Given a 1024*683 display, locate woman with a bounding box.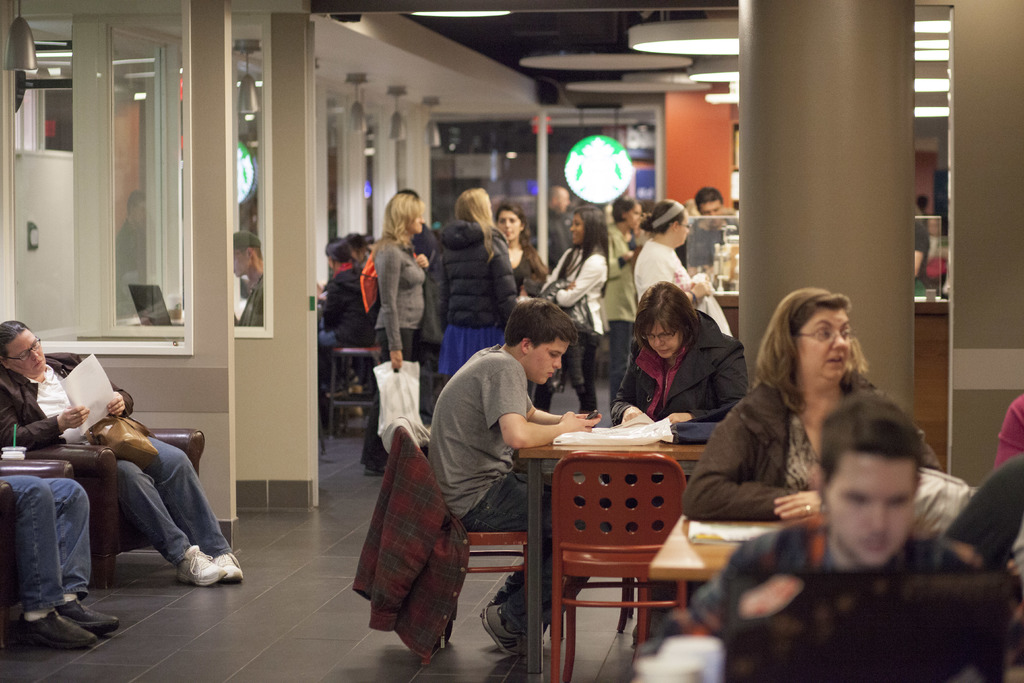
Located: BBox(429, 183, 518, 374).
